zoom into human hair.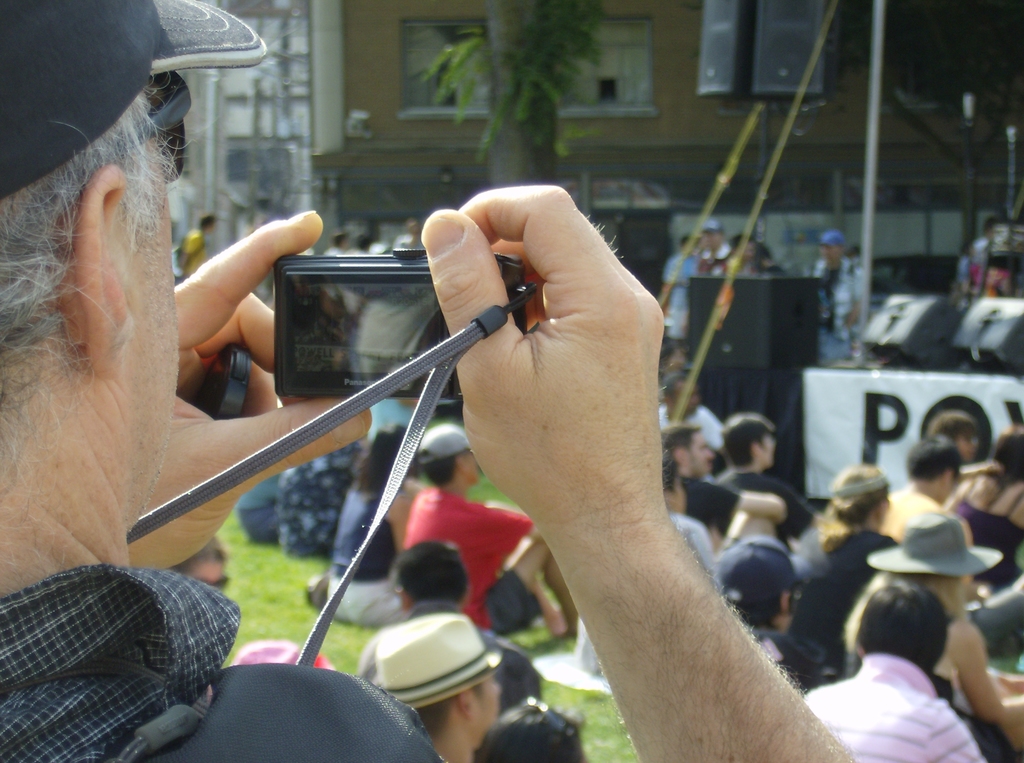
Zoom target: (0, 84, 177, 383).
